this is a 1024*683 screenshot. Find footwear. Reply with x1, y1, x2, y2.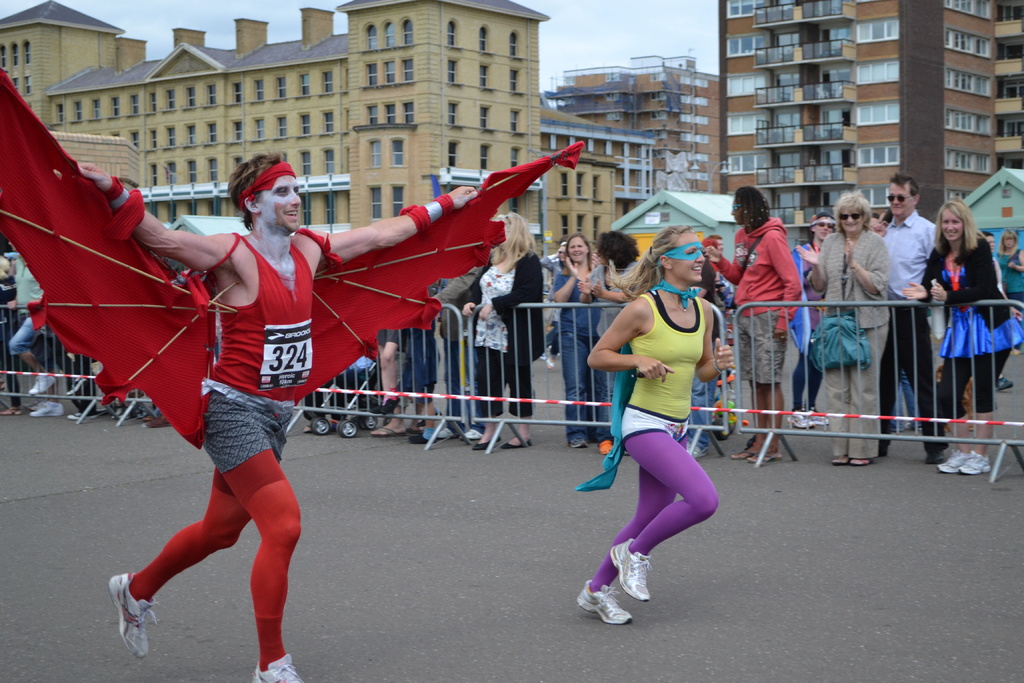
959, 452, 991, 475.
